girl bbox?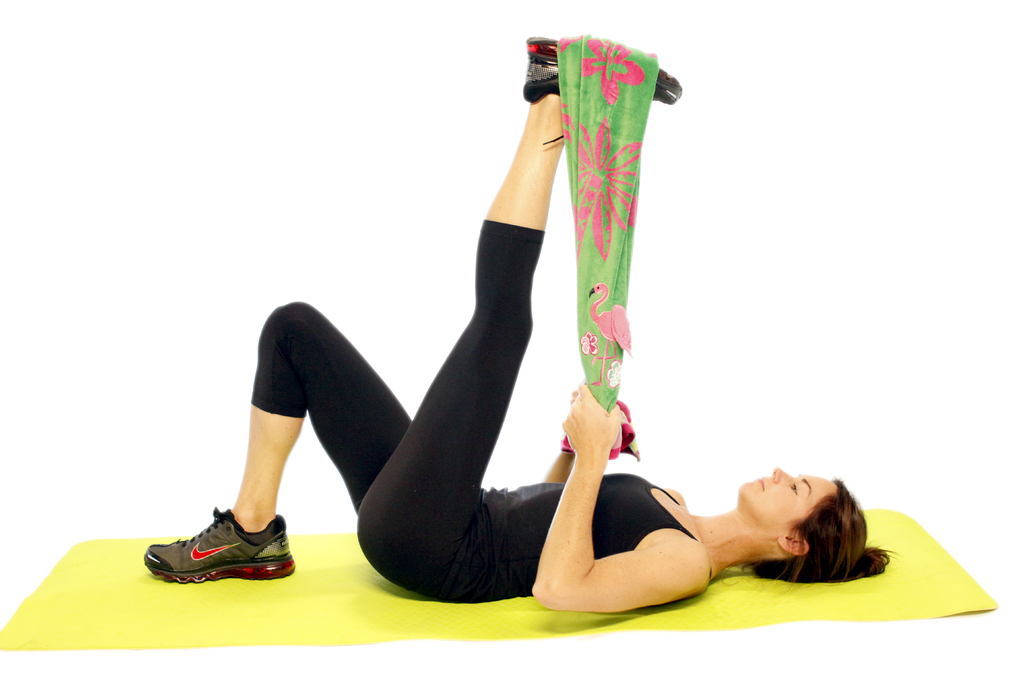
[140, 35, 890, 611]
